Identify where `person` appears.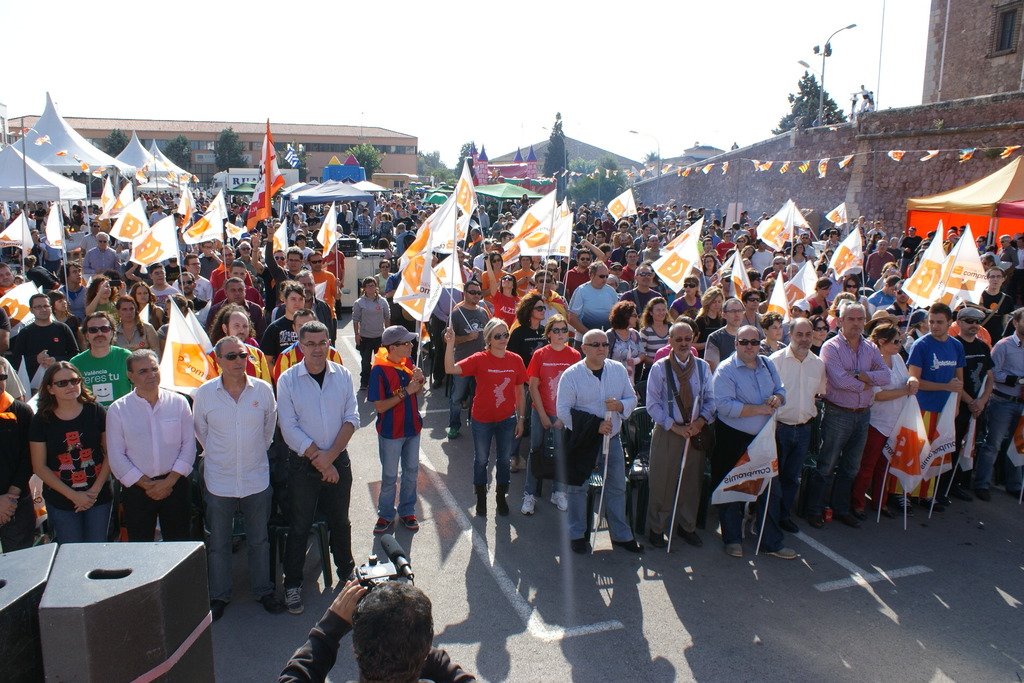
Appears at (740,287,766,329).
